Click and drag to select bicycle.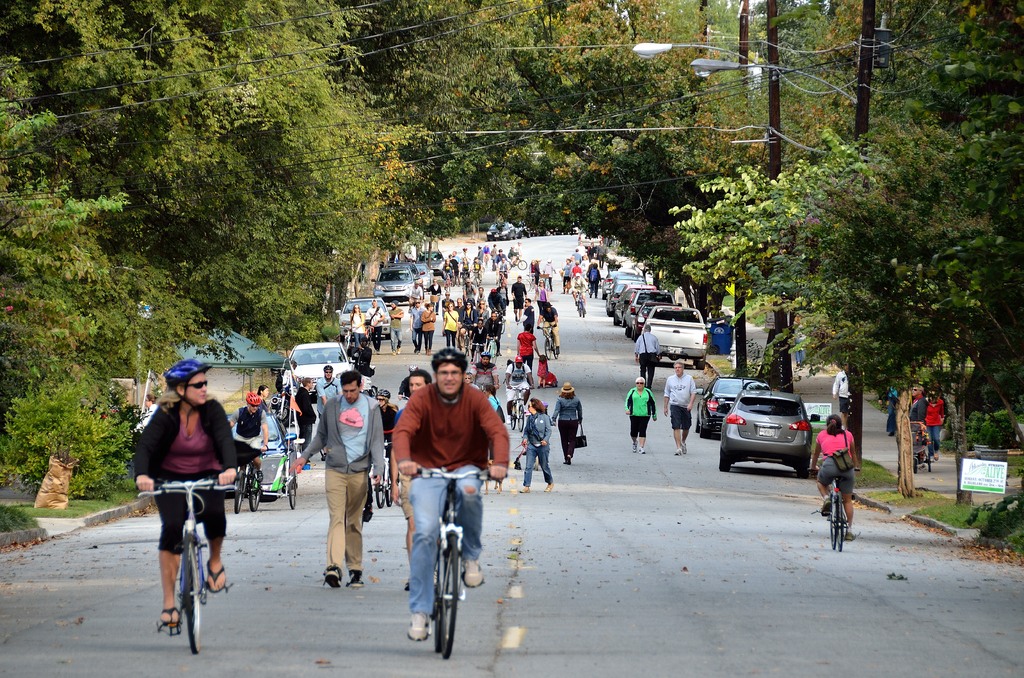
Selection: [572, 289, 588, 318].
